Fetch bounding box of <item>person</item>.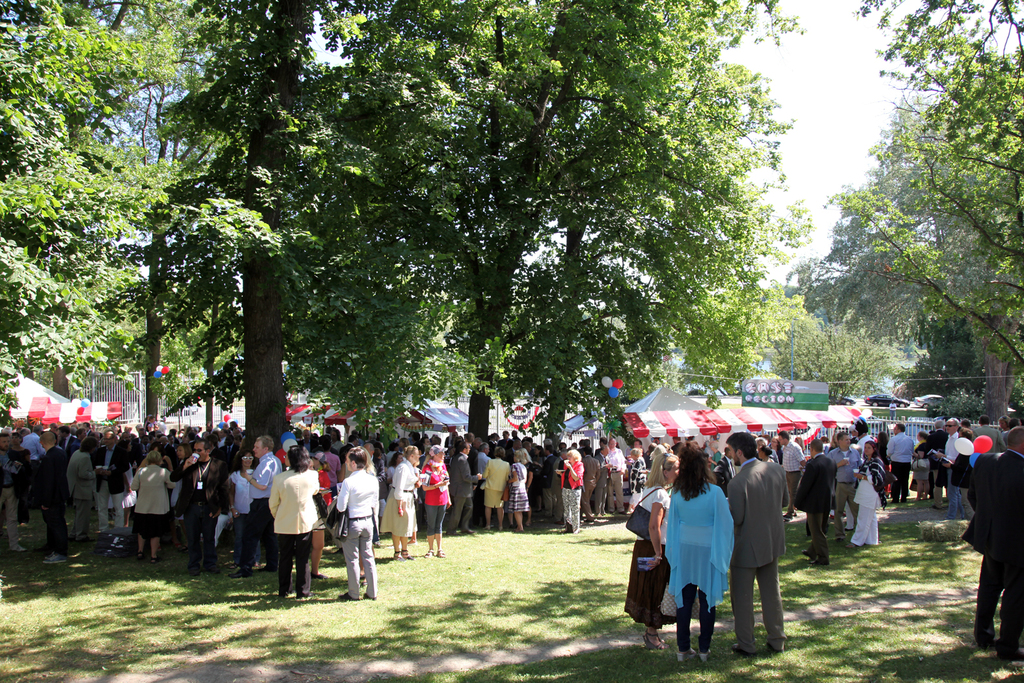
Bbox: <bbox>877, 433, 890, 499</bbox>.
